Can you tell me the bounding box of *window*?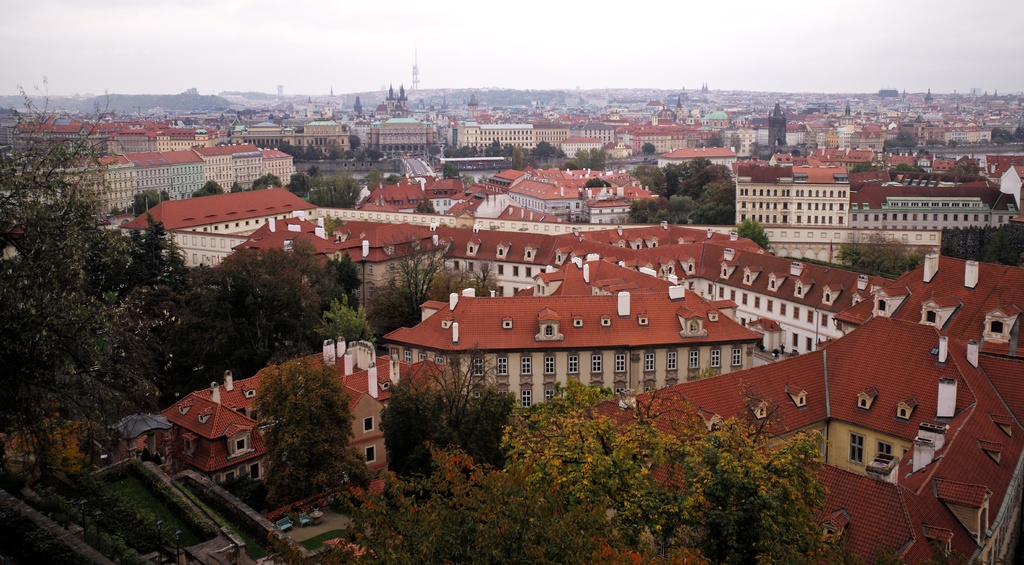
Rect(665, 348, 678, 371).
